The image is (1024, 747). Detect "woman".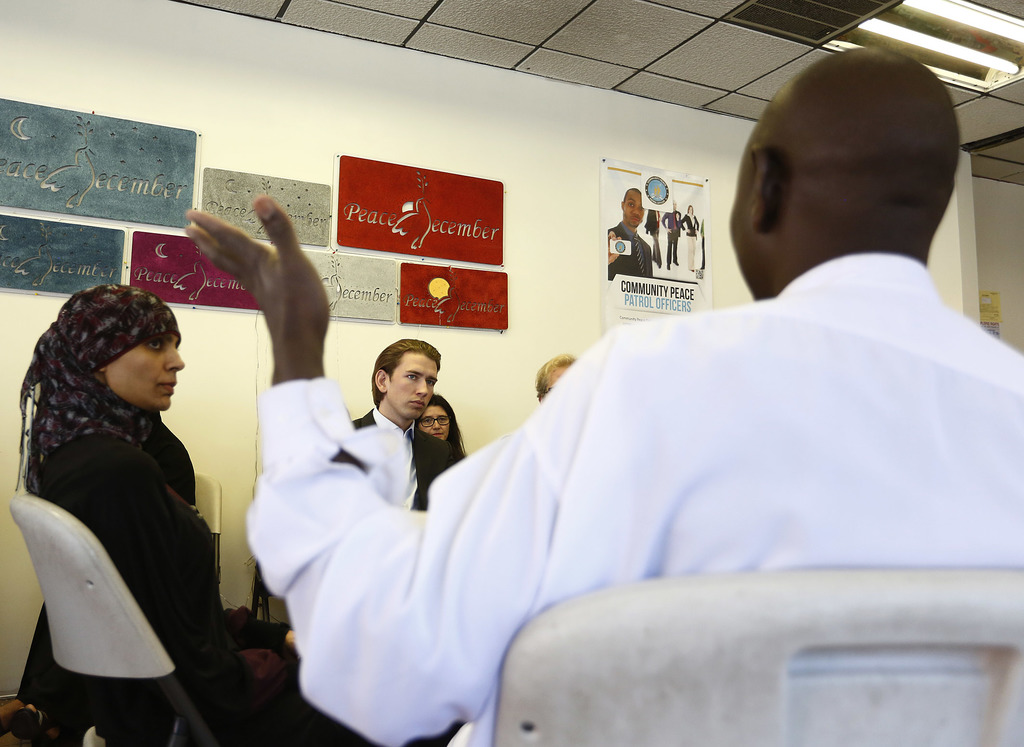
Detection: select_region(25, 277, 255, 731).
